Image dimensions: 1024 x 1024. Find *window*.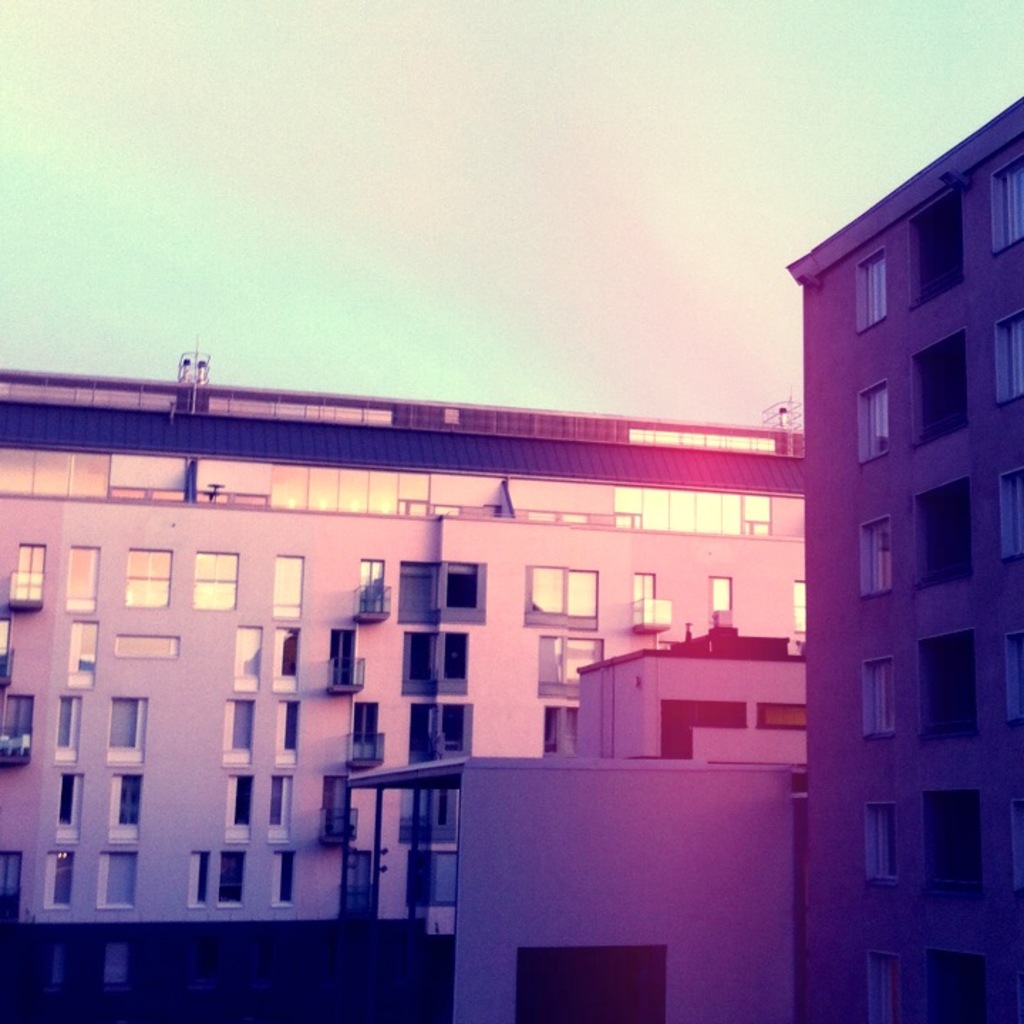
select_region(400, 789, 457, 842).
